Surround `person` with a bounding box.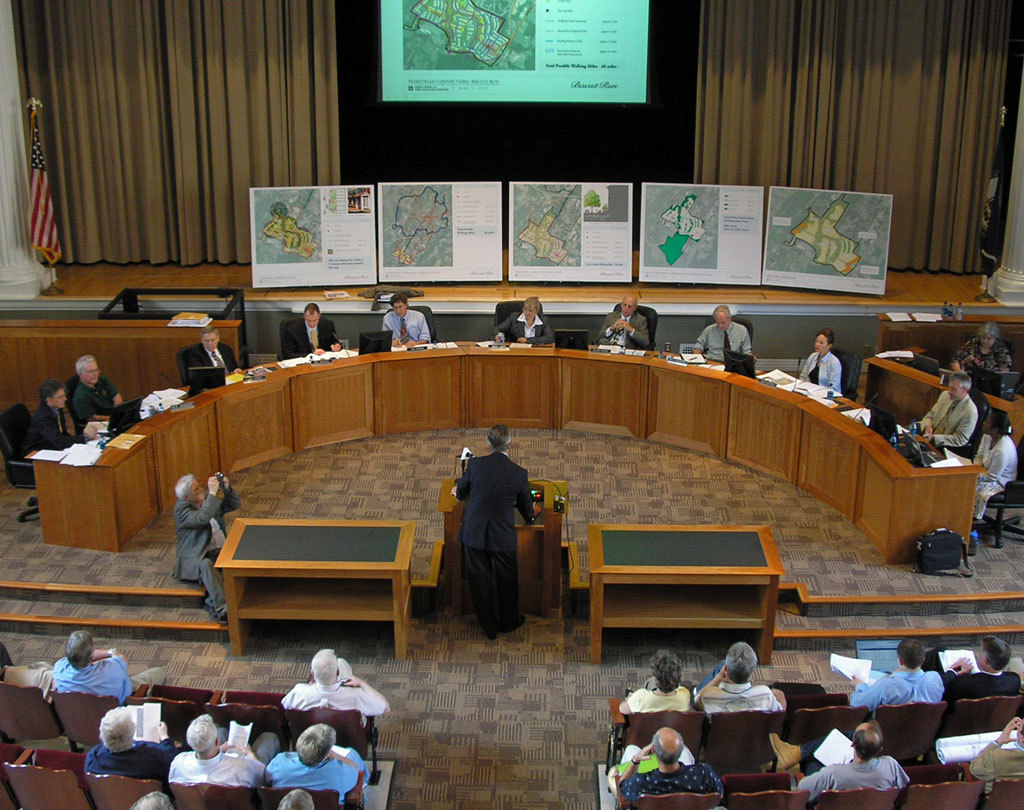
left=67, top=354, right=127, bottom=422.
